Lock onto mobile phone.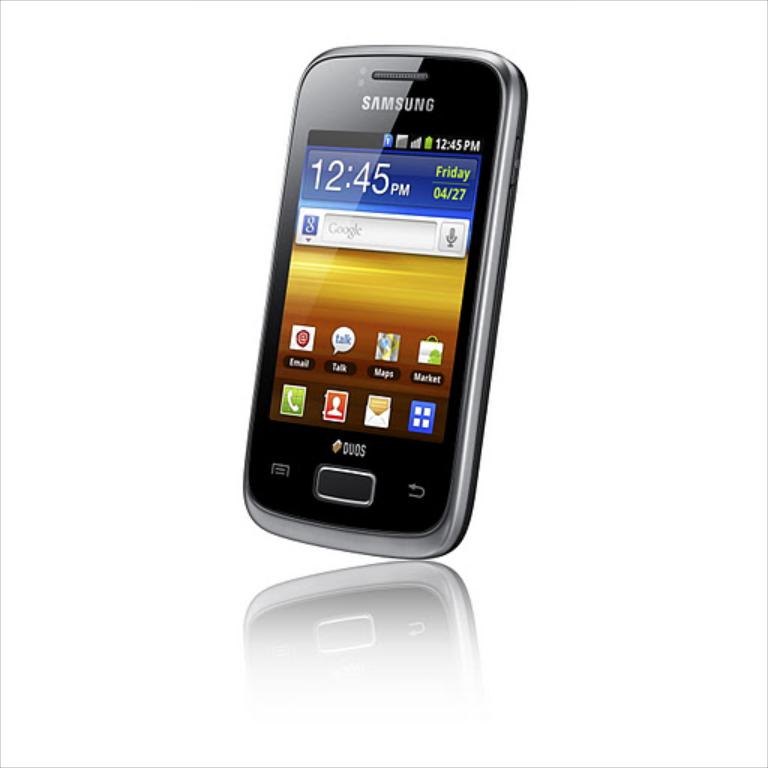
Locked: <bbox>236, 28, 528, 560</bbox>.
